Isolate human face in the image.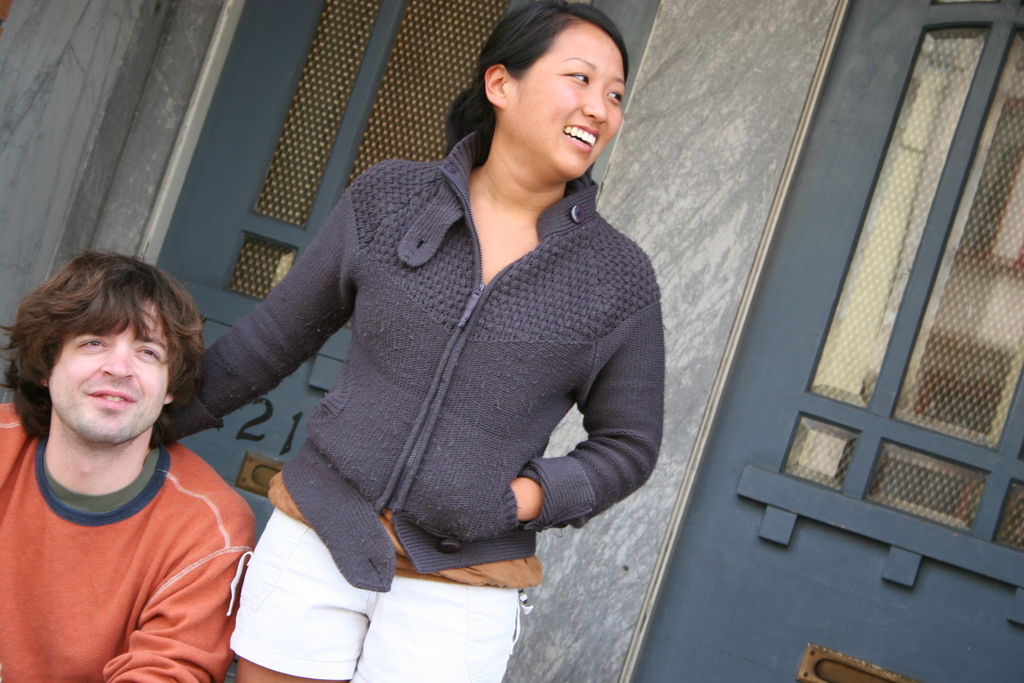
Isolated region: 513,20,619,179.
